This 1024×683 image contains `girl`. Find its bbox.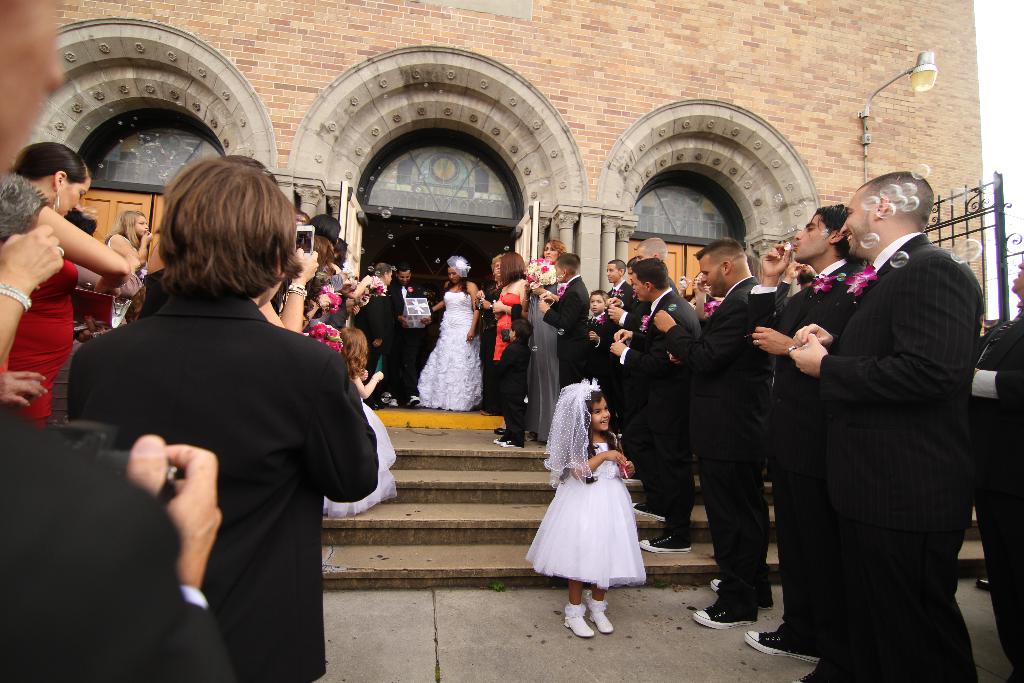
<bbox>320, 328, 404, 518</bbox>.
